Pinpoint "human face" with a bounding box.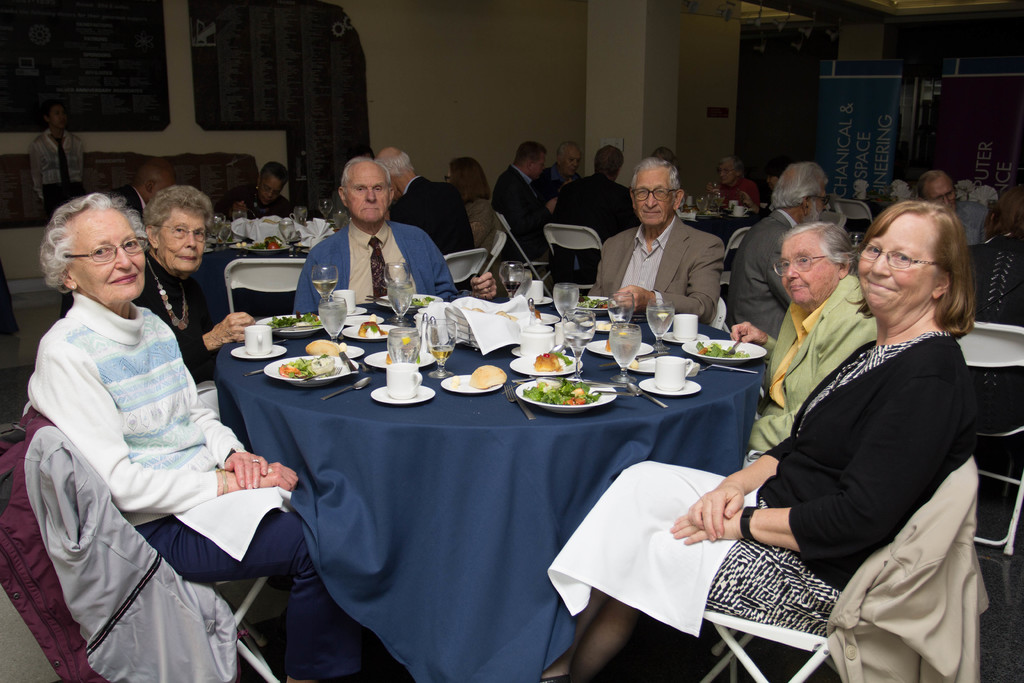
detection(624, 172, 673, 229).
